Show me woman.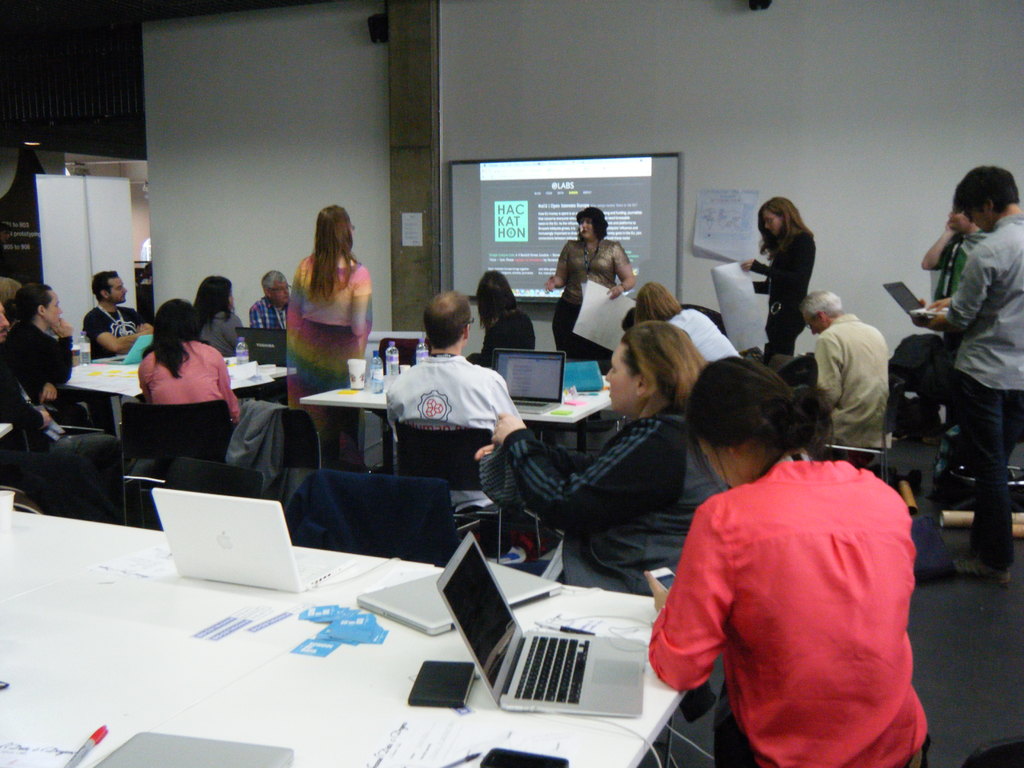
woman is here: bbox(739, 197, 817, 357).
